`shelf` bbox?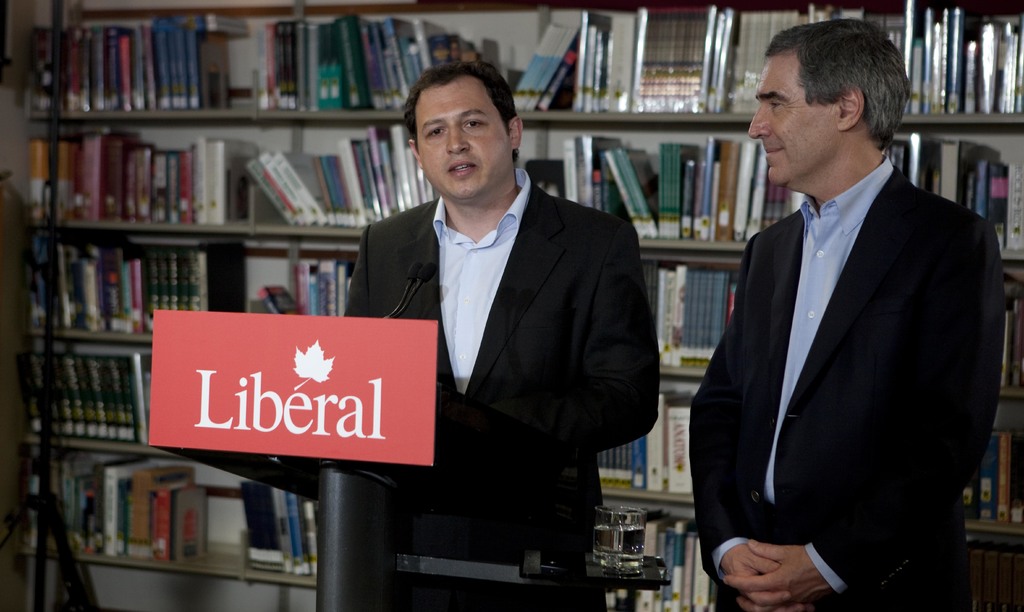
[618,250,1008,412]
